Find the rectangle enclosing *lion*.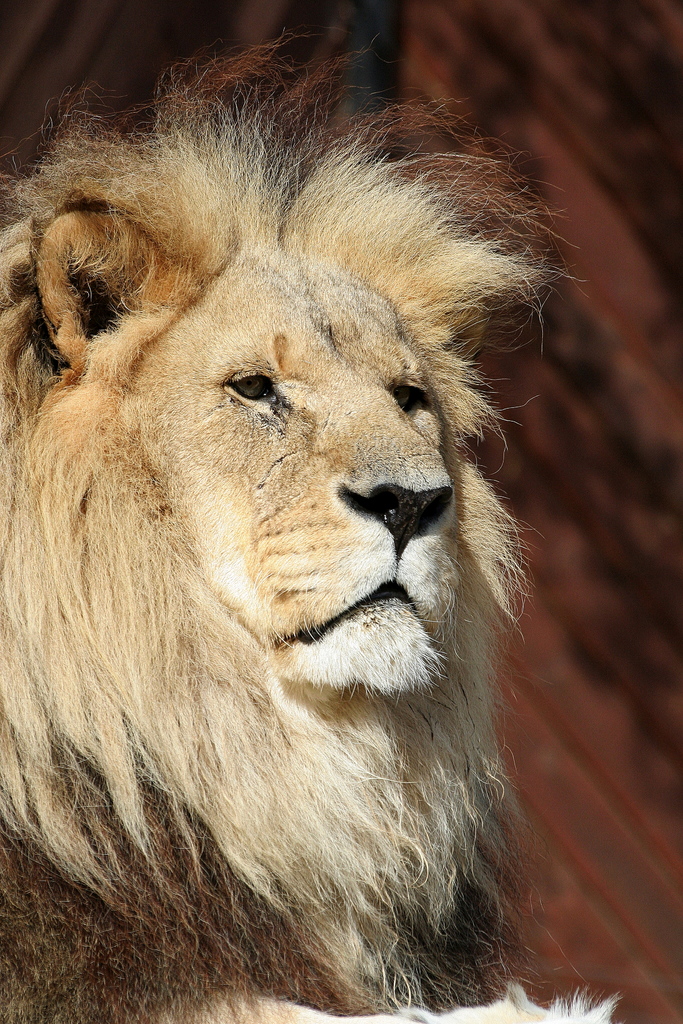
(left=0, top=23, right=618, bottom=1023).
